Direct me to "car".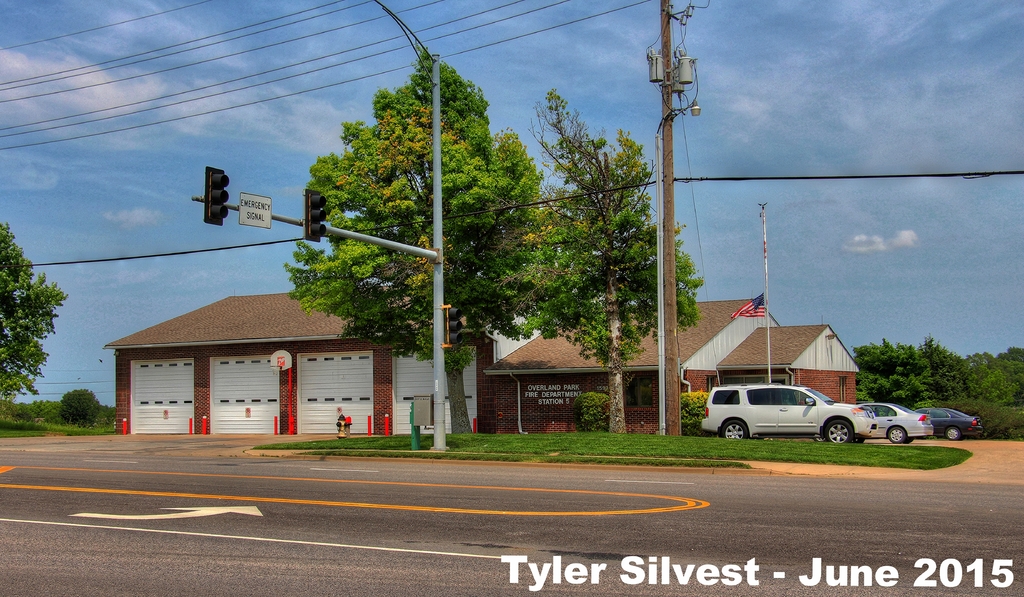
Direction: <region>856, 402, 927, 441</region>.
